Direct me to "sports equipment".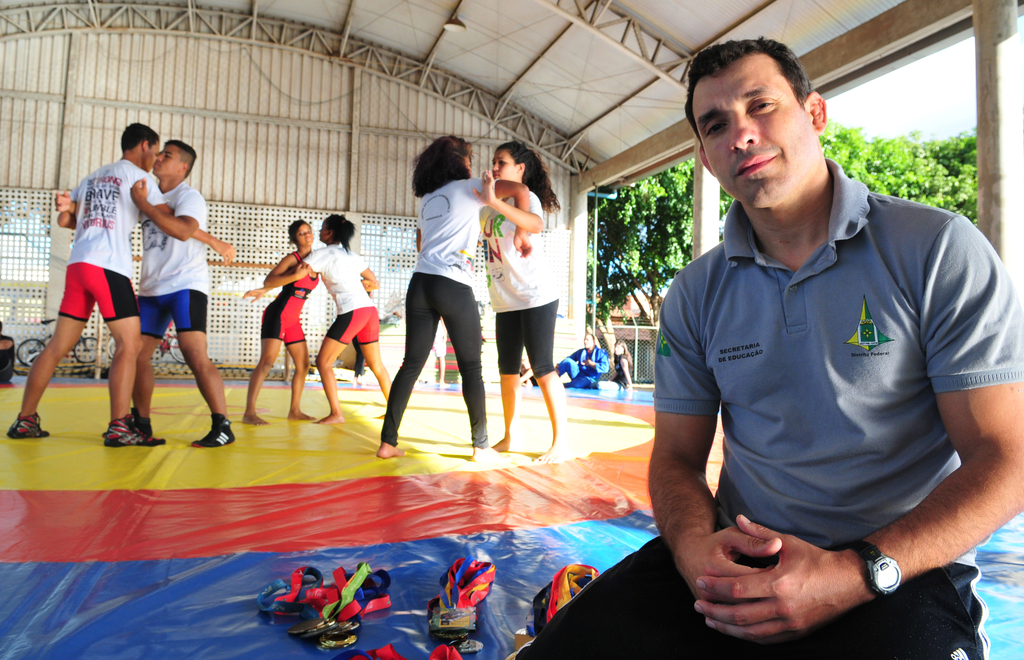
Direction: l=191, t=411, r=234, b=449.
